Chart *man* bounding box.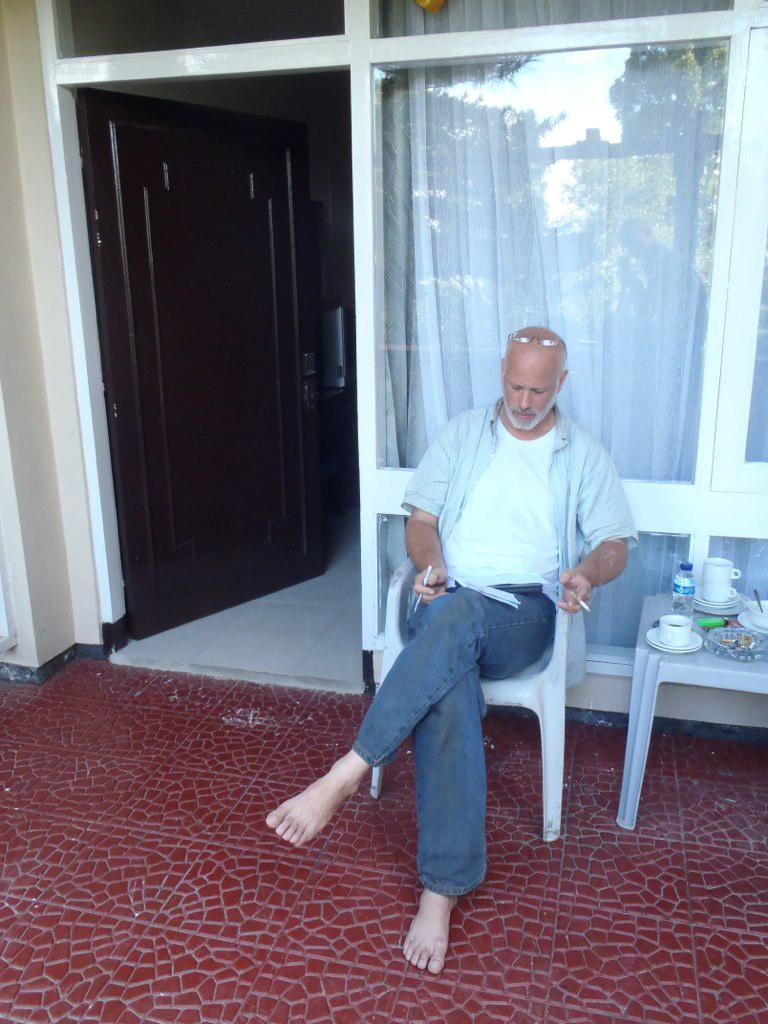
Charted: [317,327,631,928].
